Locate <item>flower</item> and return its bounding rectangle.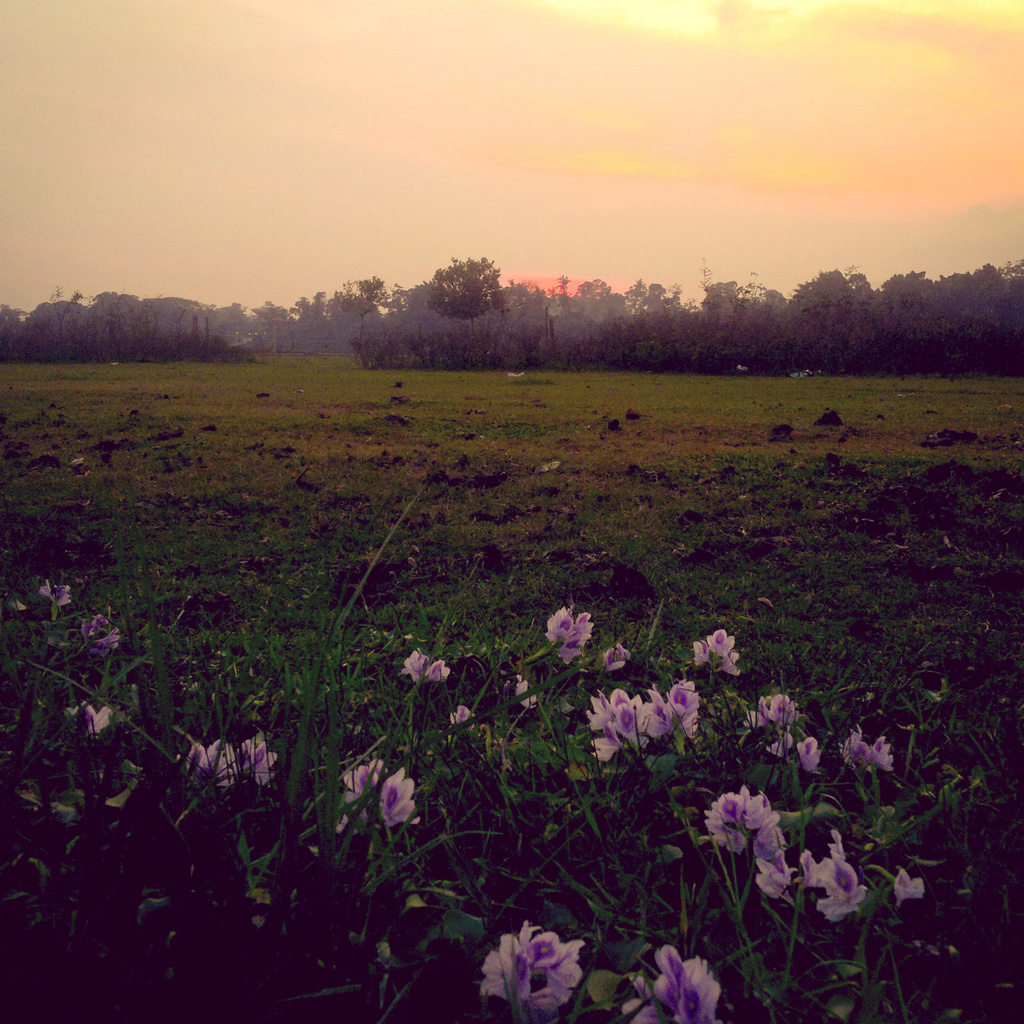
box=[76, 699, 116, 742].
